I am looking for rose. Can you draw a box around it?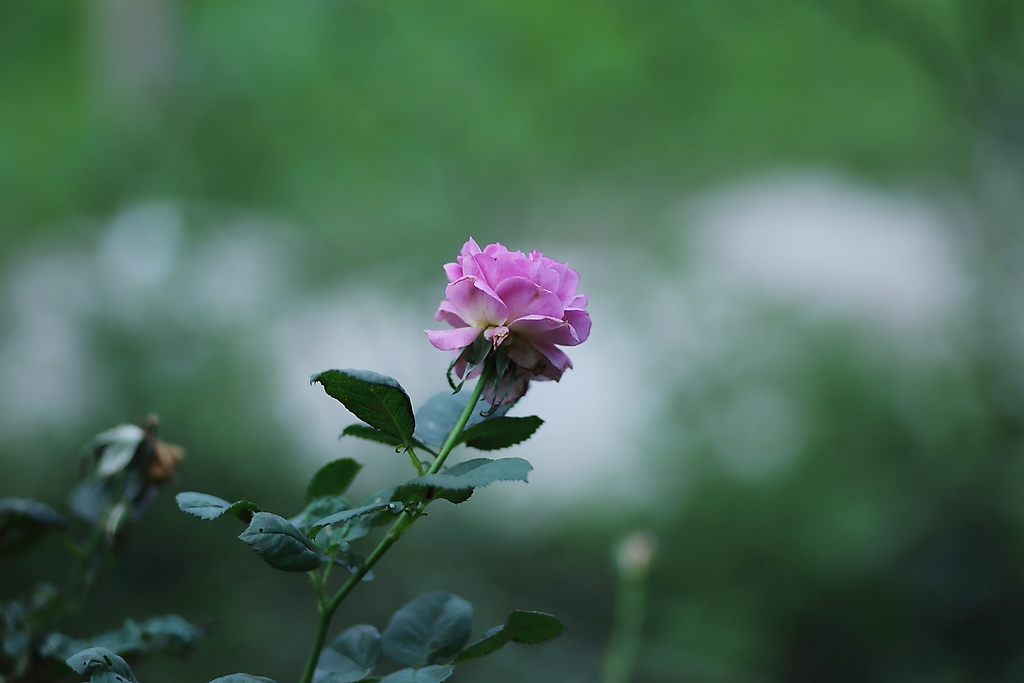
Sure, the bounding box is 426/235/596/408.
